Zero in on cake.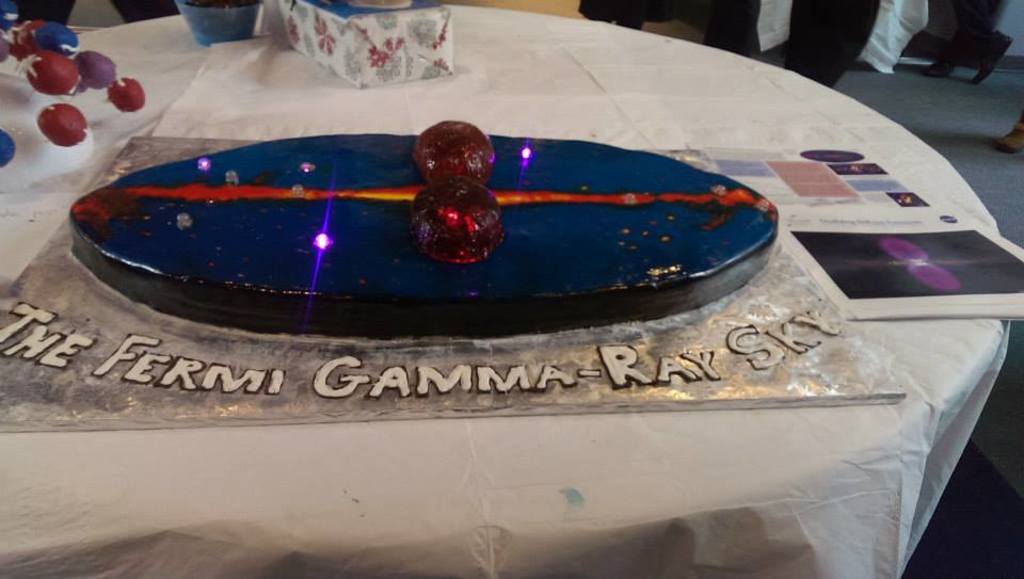
Zeroed in: {"x1": 66, "y1": 133, "x2": 779, "y2": 336}.
